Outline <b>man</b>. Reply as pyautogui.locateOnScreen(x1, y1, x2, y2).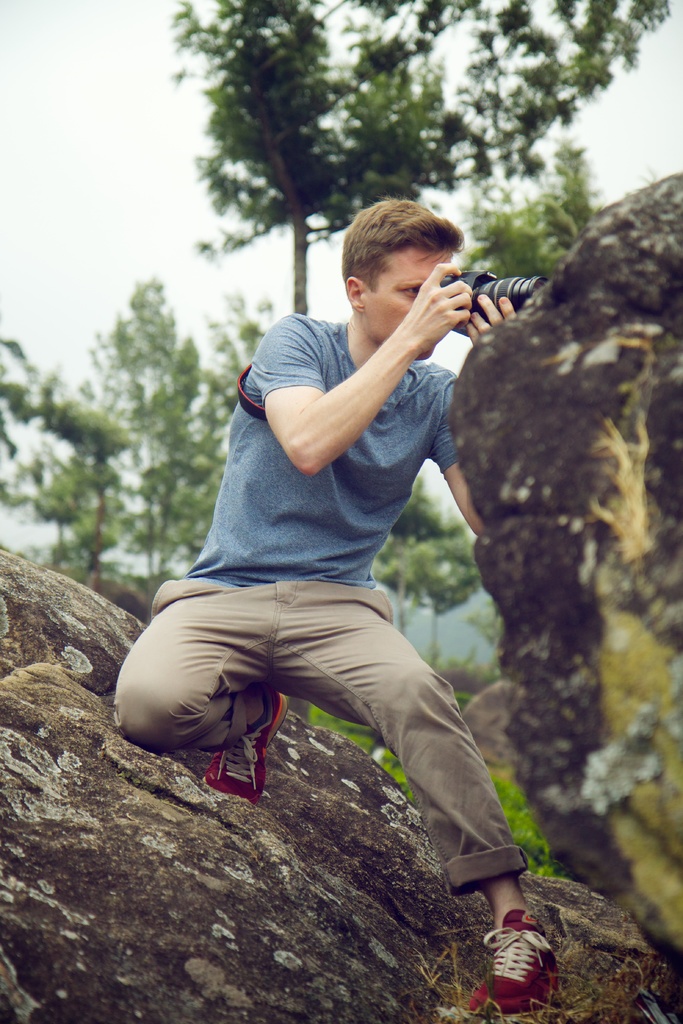
pyautogui.locateOnScreen(132, 184, 550, 925).
